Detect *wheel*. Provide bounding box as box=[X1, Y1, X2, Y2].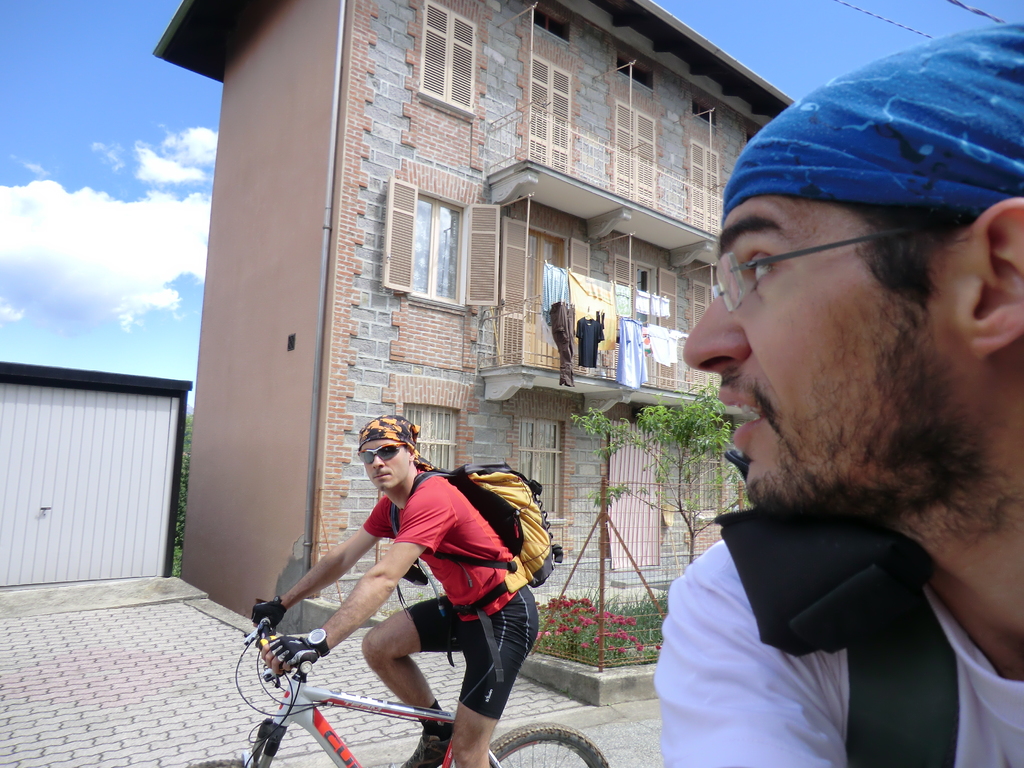
box=[184, 758, 258, 767].
